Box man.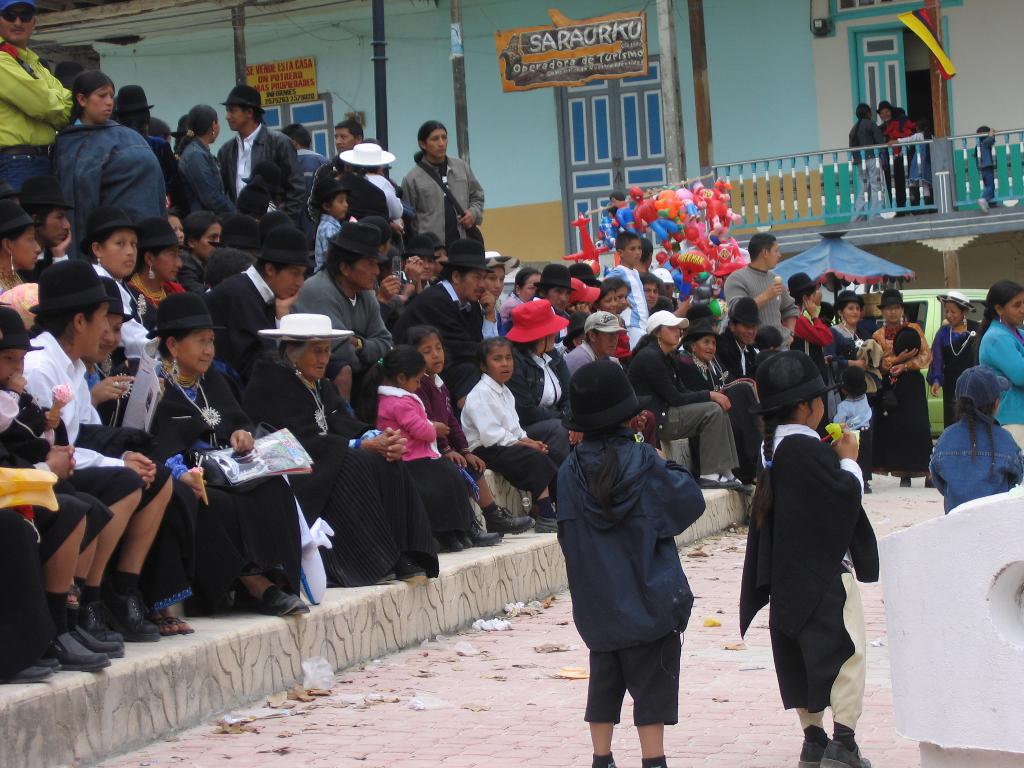
<bbox>297, 226, 395, 415</bbox>.
